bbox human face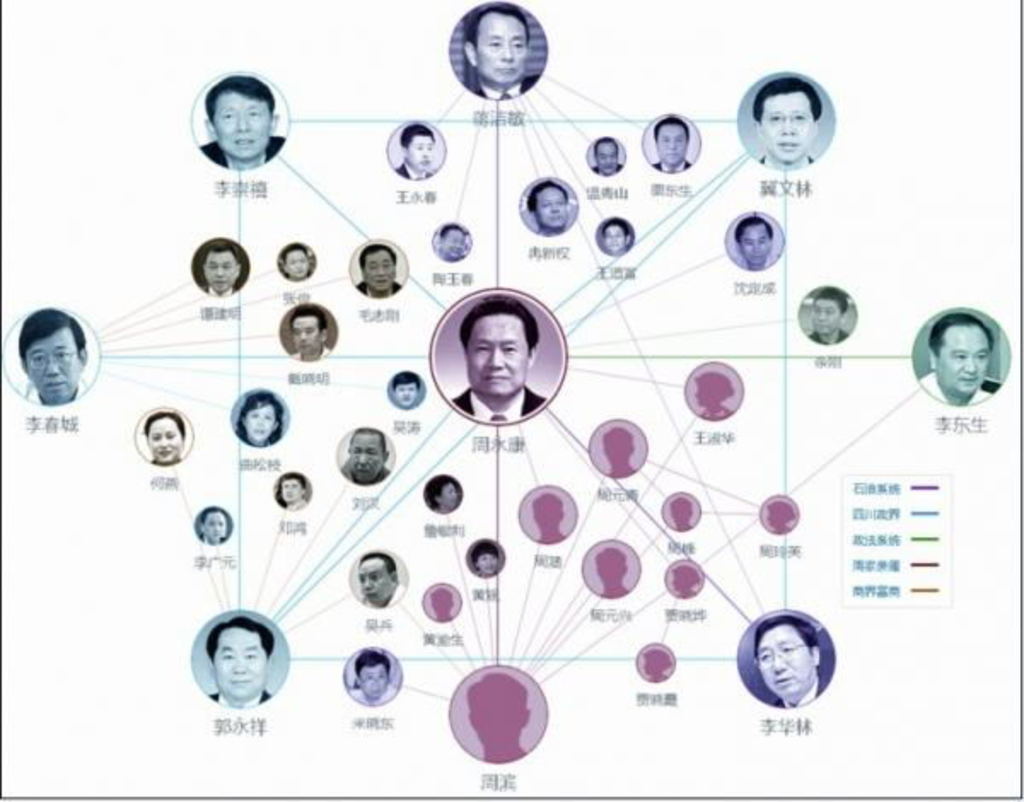
l=367, t=253, r=396, b=293
